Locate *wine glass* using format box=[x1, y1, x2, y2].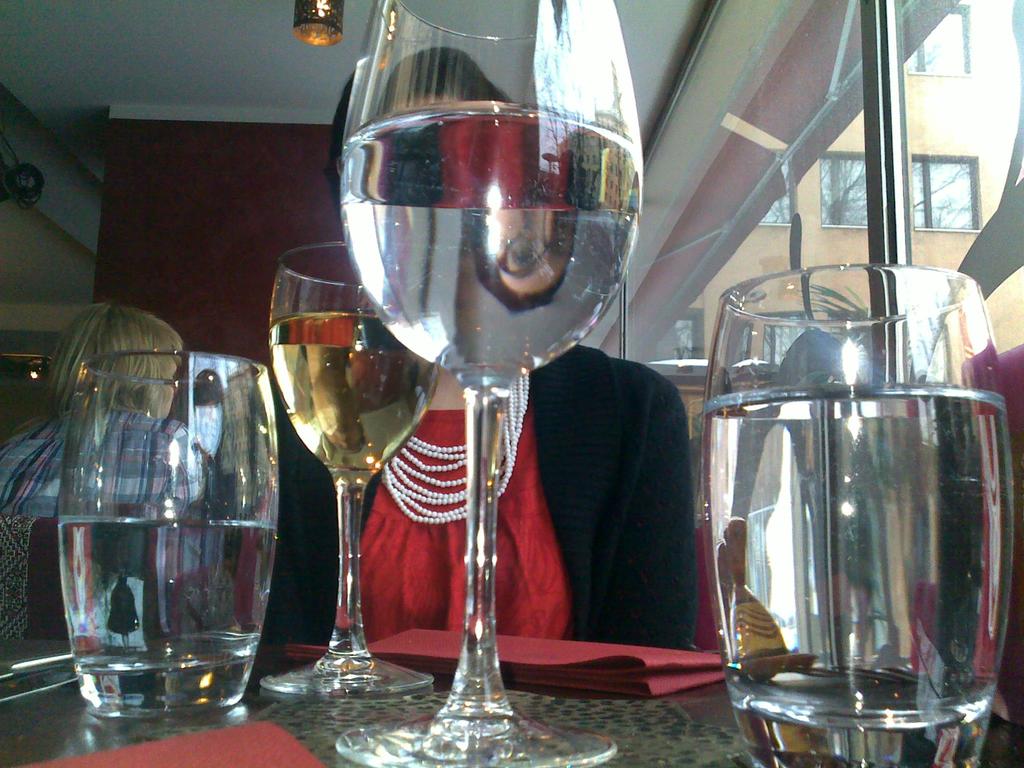
box=[337, 0, 641, 767].
